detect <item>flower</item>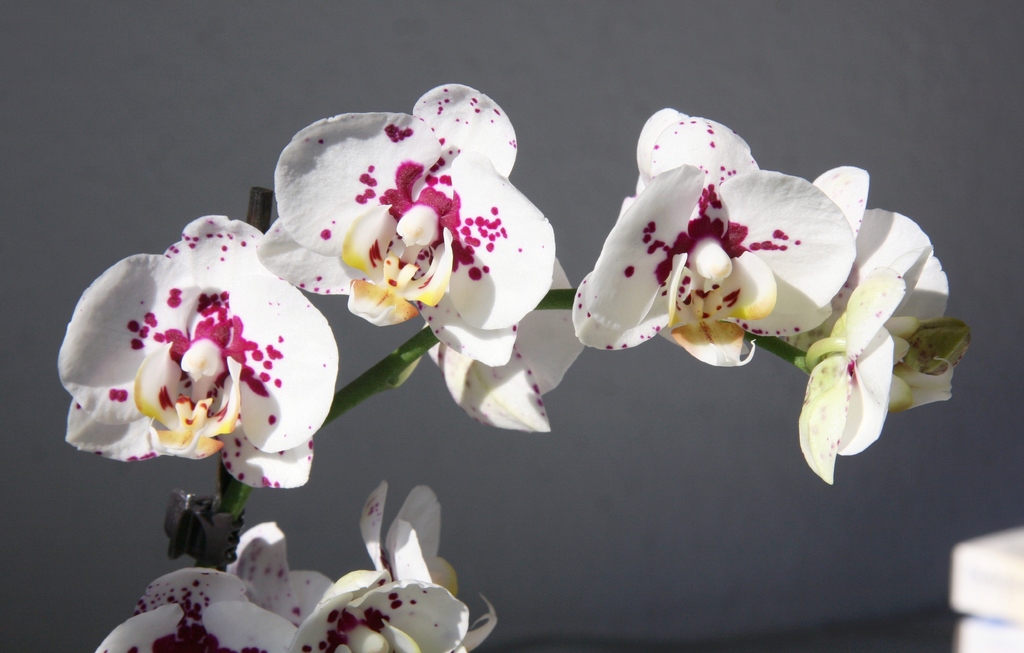
l=236, t=533, r=330, b=625
